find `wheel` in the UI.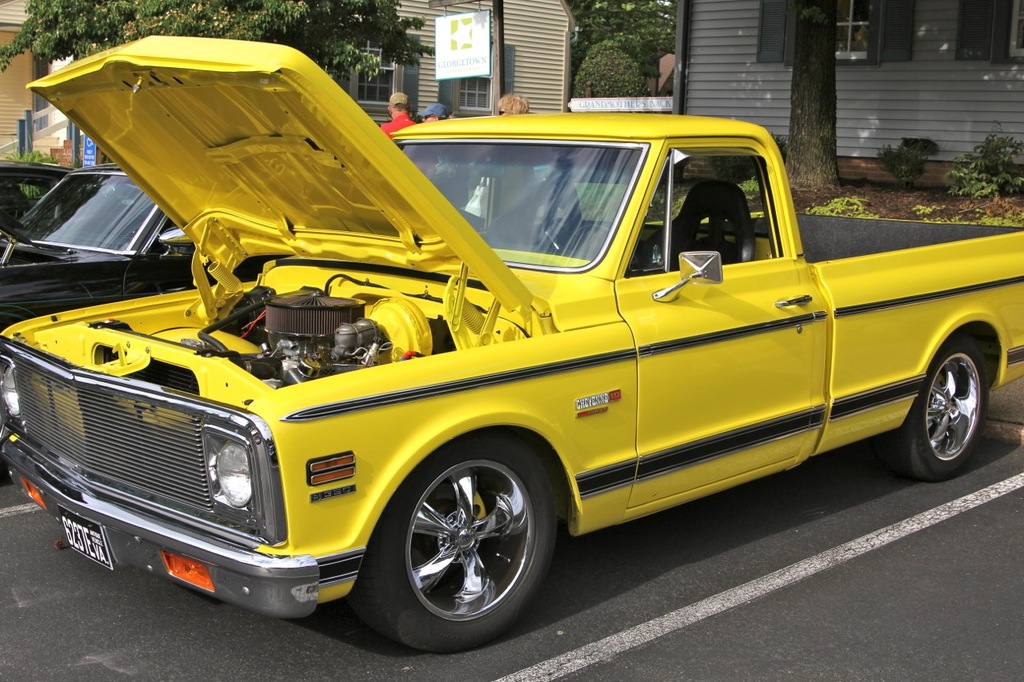
UI element at Rect(894, 337, 992, 481).
